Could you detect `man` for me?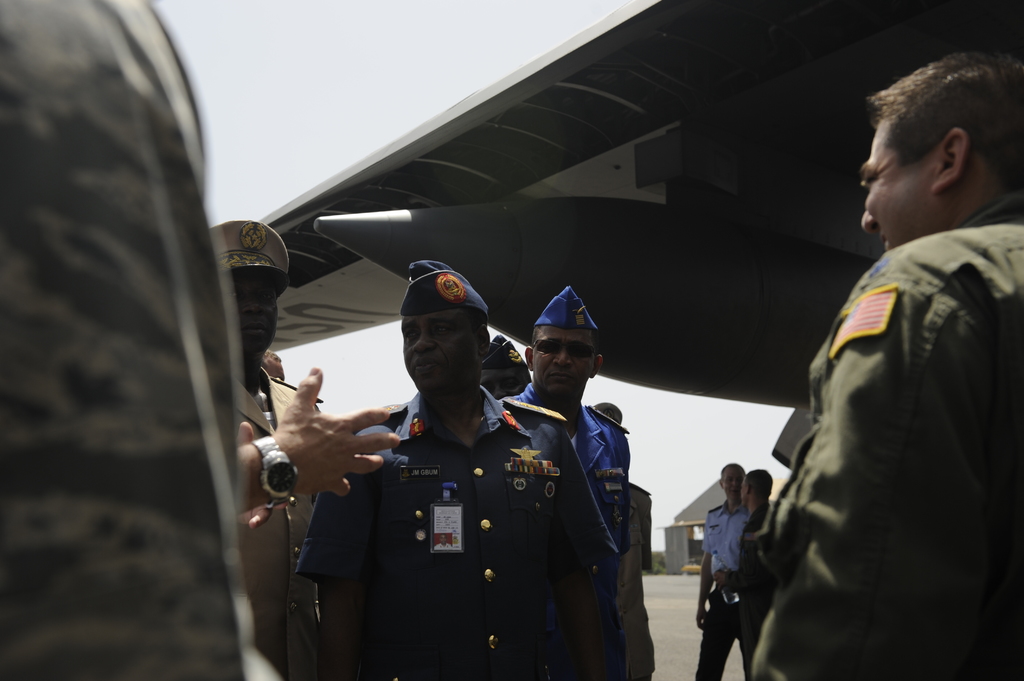
Detection result: x1=766 y1=53 x2=1016 y2=679.
